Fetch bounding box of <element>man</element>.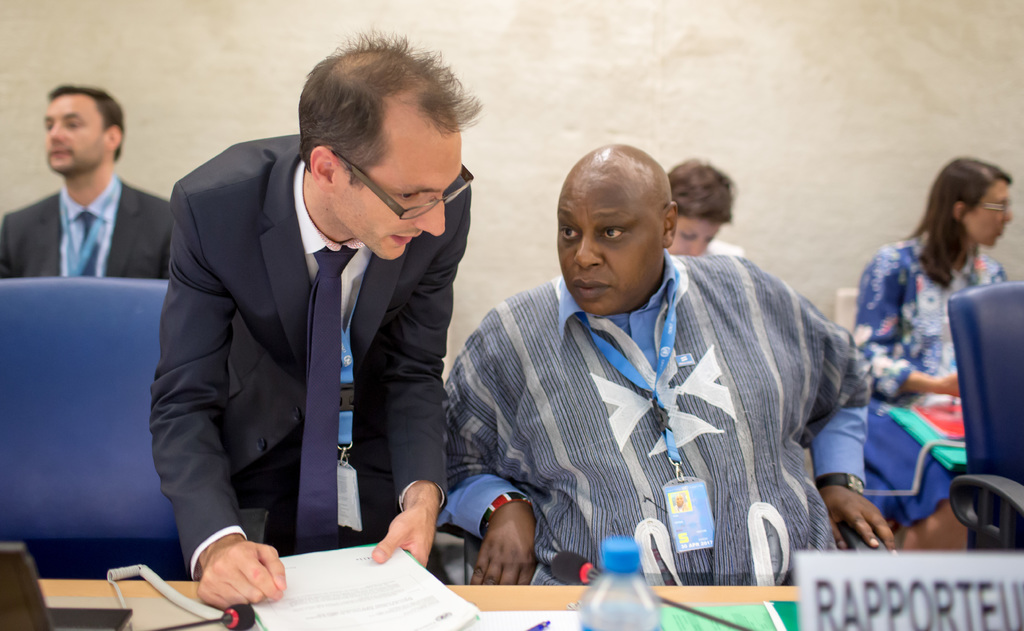
Bbox: bbox(132, 22, 485, 606).
